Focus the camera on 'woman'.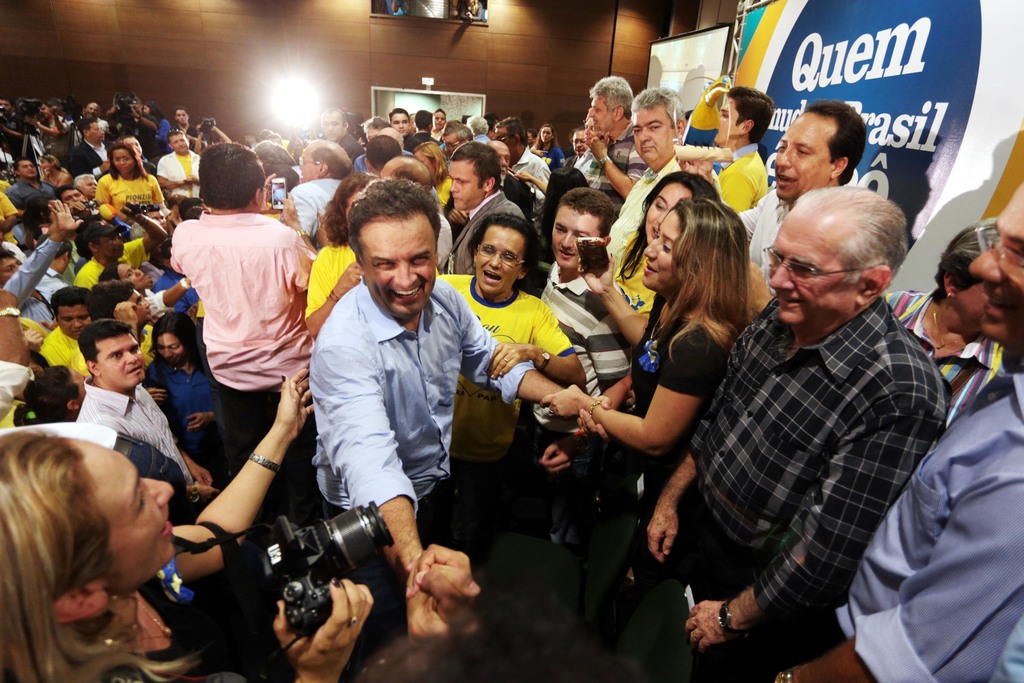
Focus region: select_region(299, 181, 384, 352).
